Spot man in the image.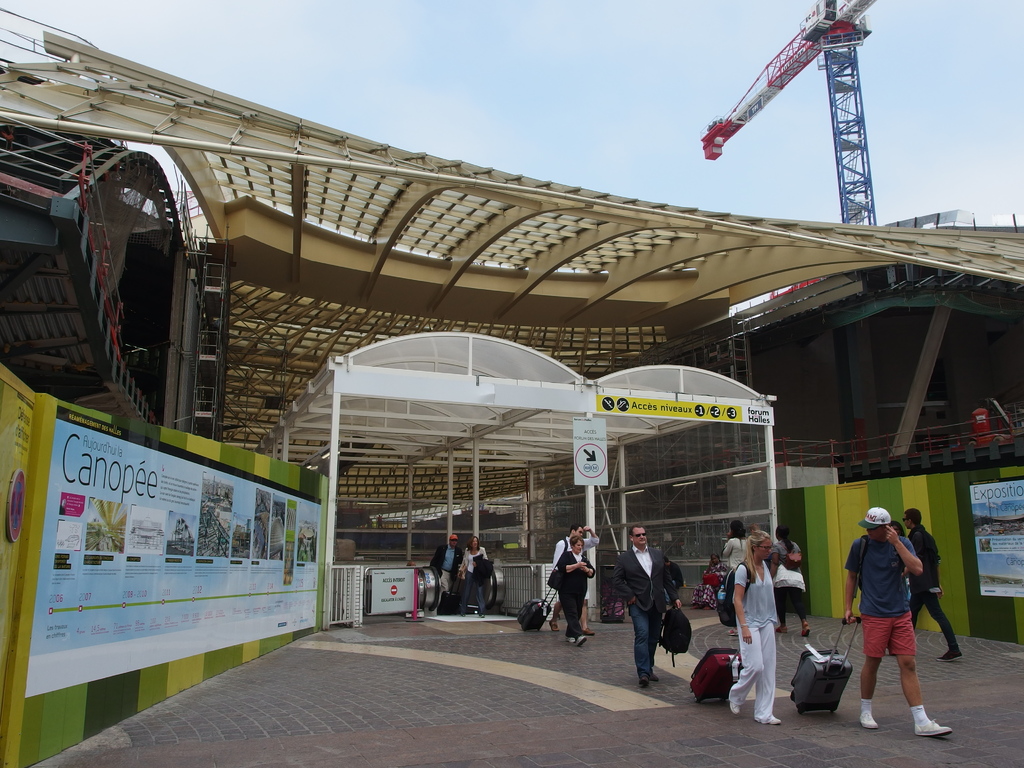
man found at bbox=(548, 524, 597, 637).
